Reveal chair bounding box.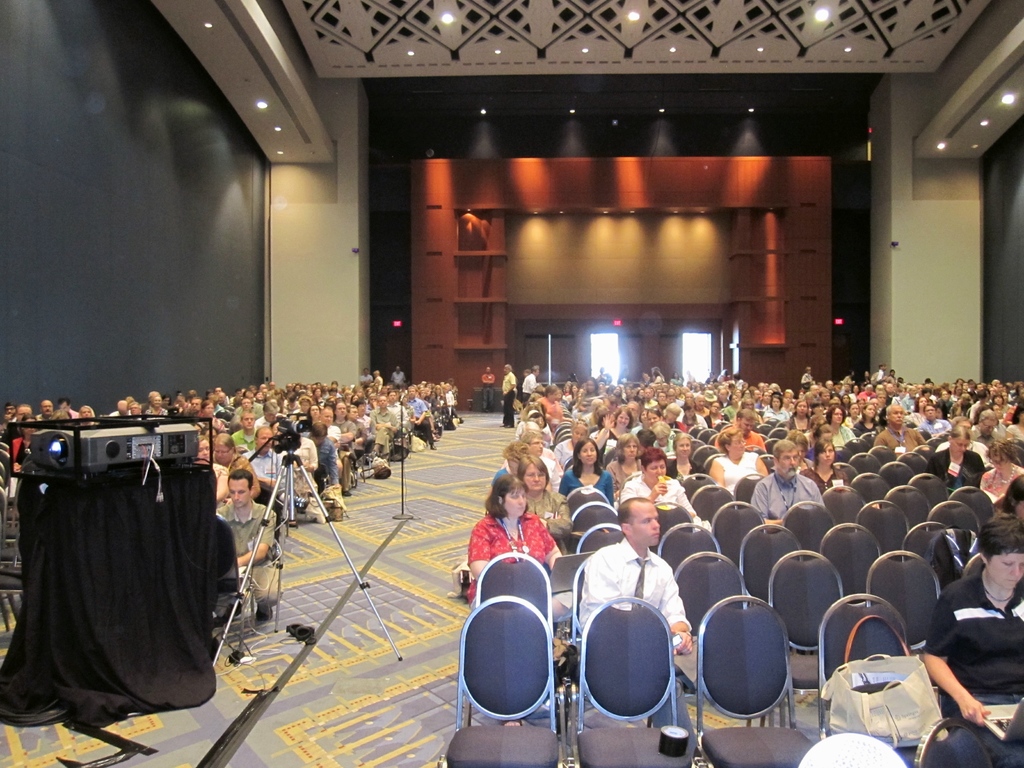
Revealed: {"x1": 837, "y1": 460, "x2": 852, "y2": 471}.
